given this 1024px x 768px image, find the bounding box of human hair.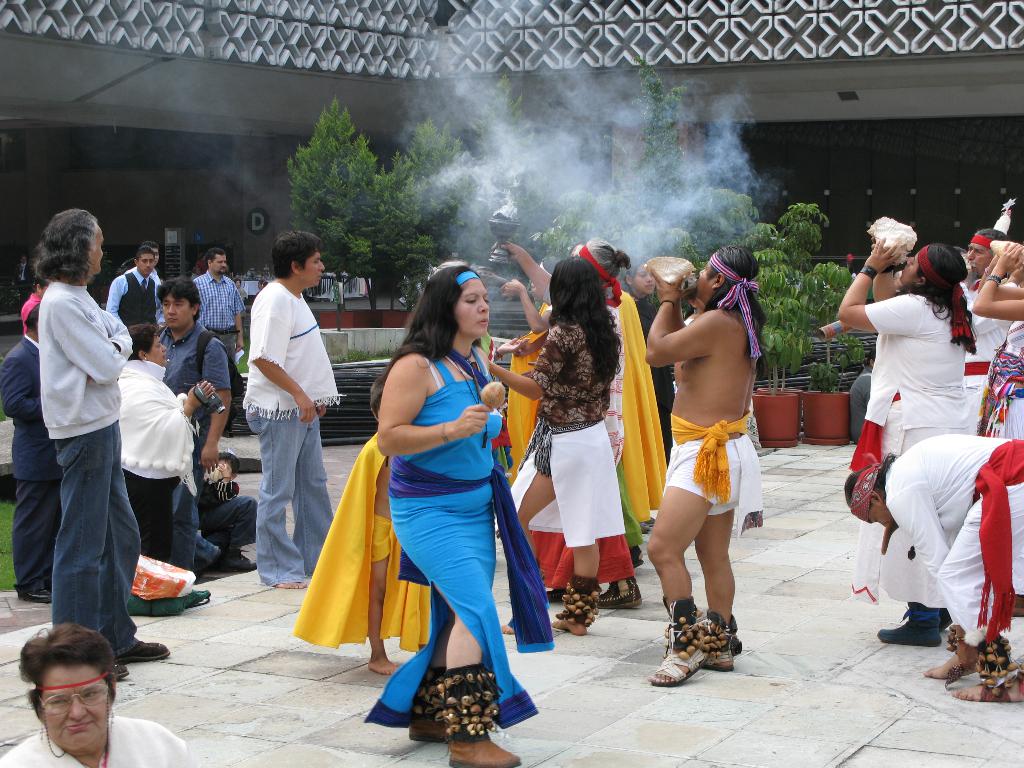
box=[134, 246, 154, 257].
